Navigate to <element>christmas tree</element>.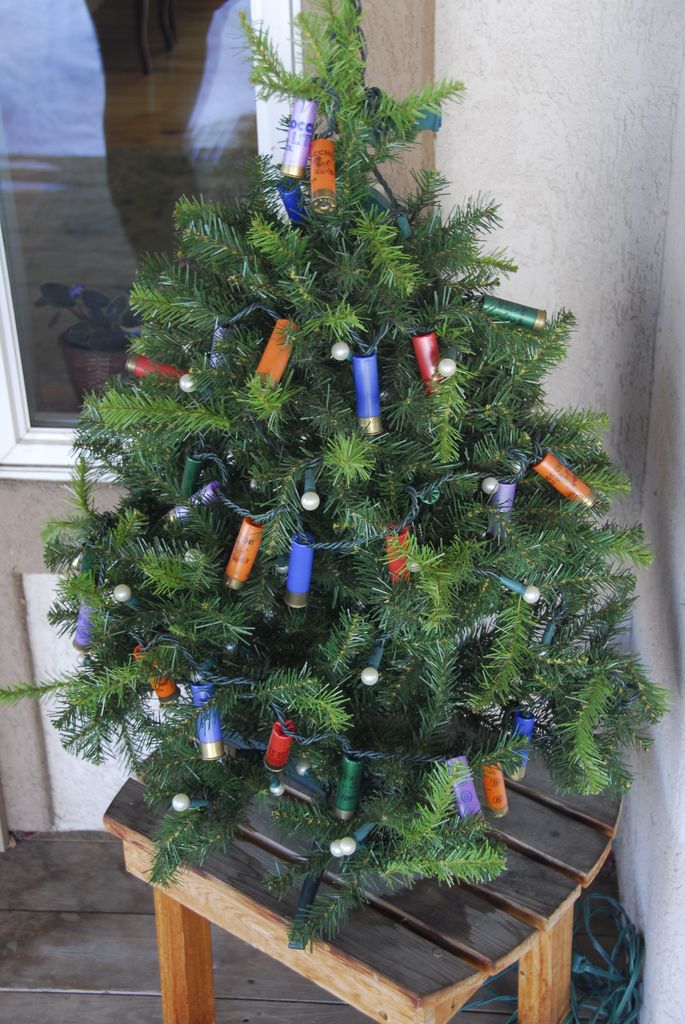
Navigation target: region(0, 0, 680, 986).
